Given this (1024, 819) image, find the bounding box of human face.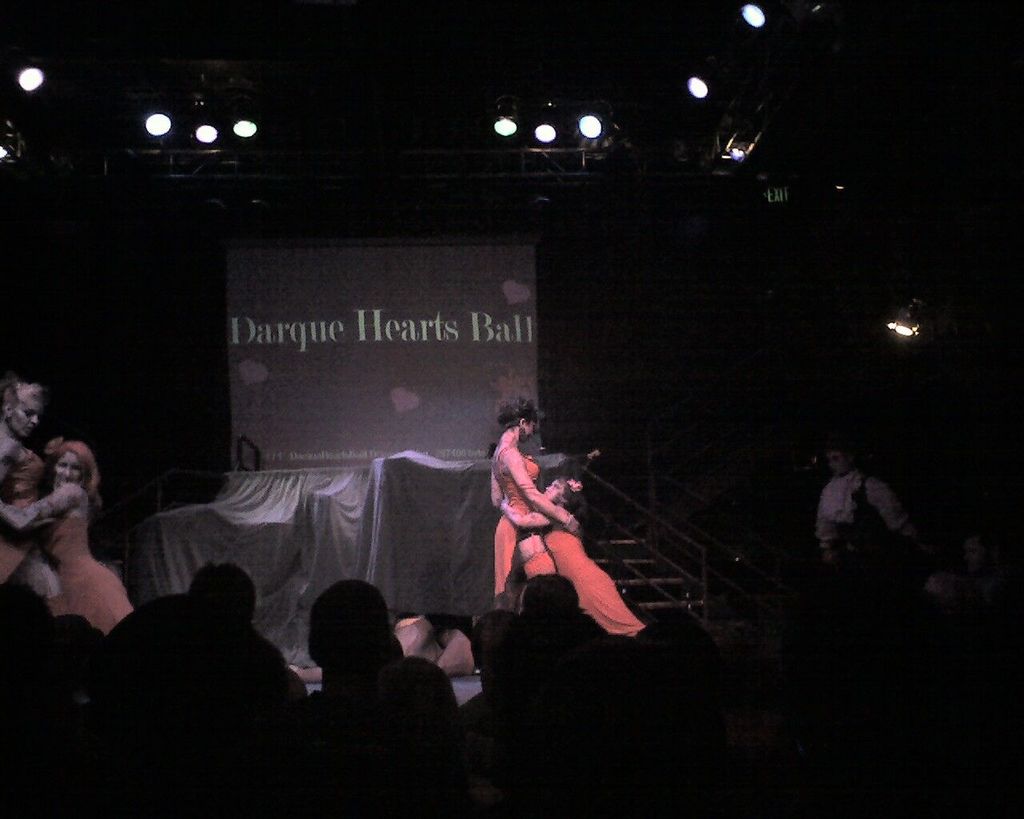
Rect(545, 483, 559, 497).
